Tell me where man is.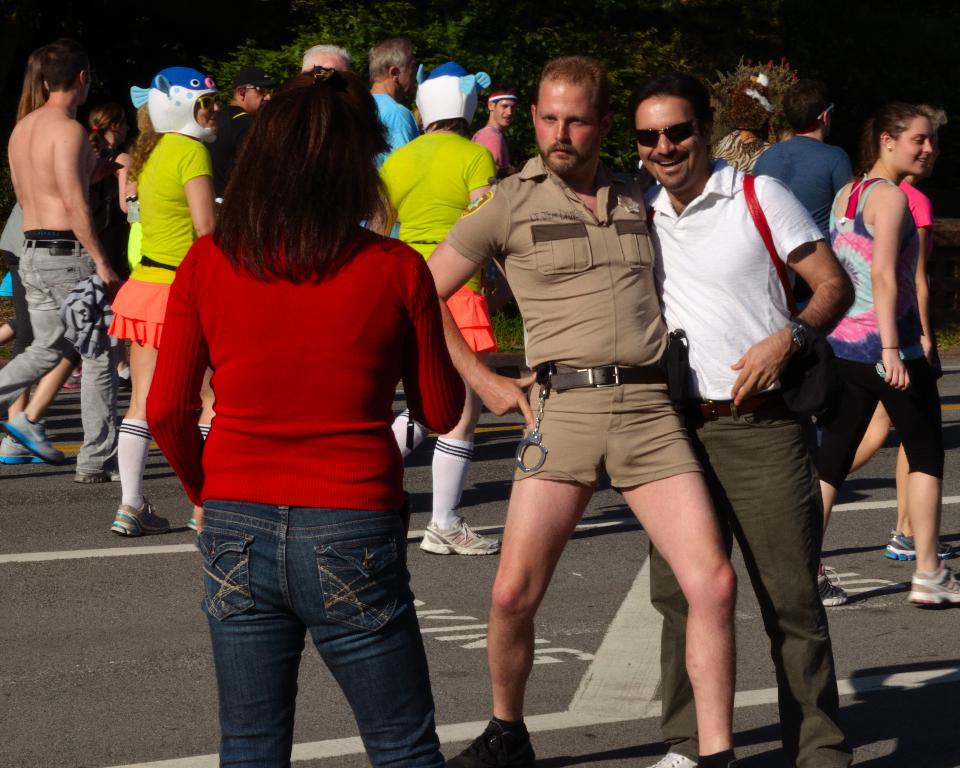
man is at box(204, 66, 281, 203).
